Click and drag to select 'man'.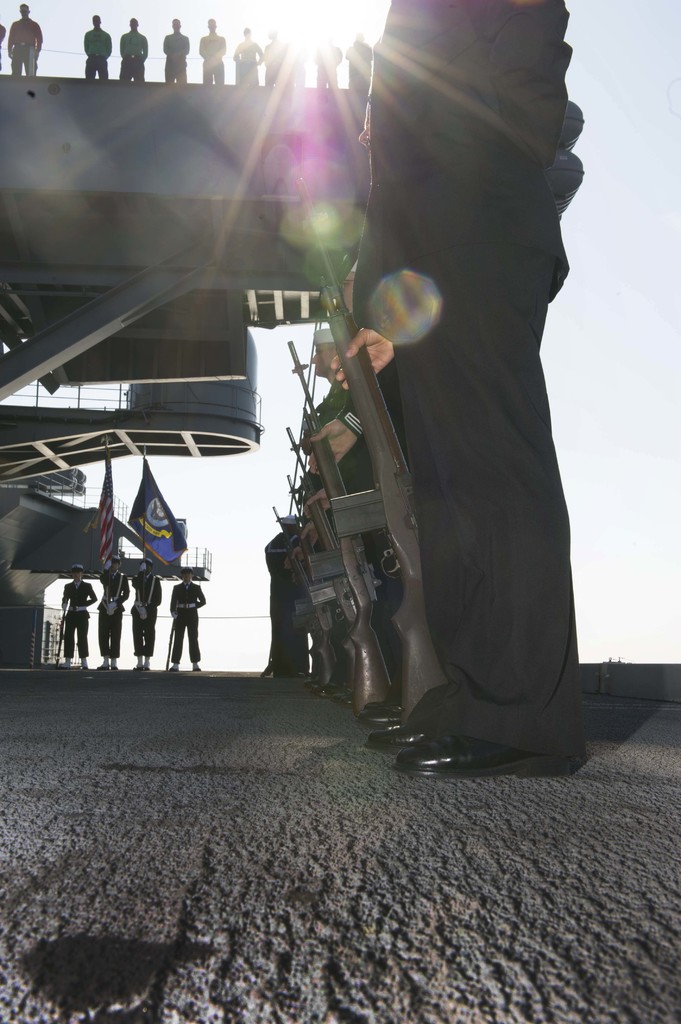
Selection: <region>55, 561, 95, 673</region>.
